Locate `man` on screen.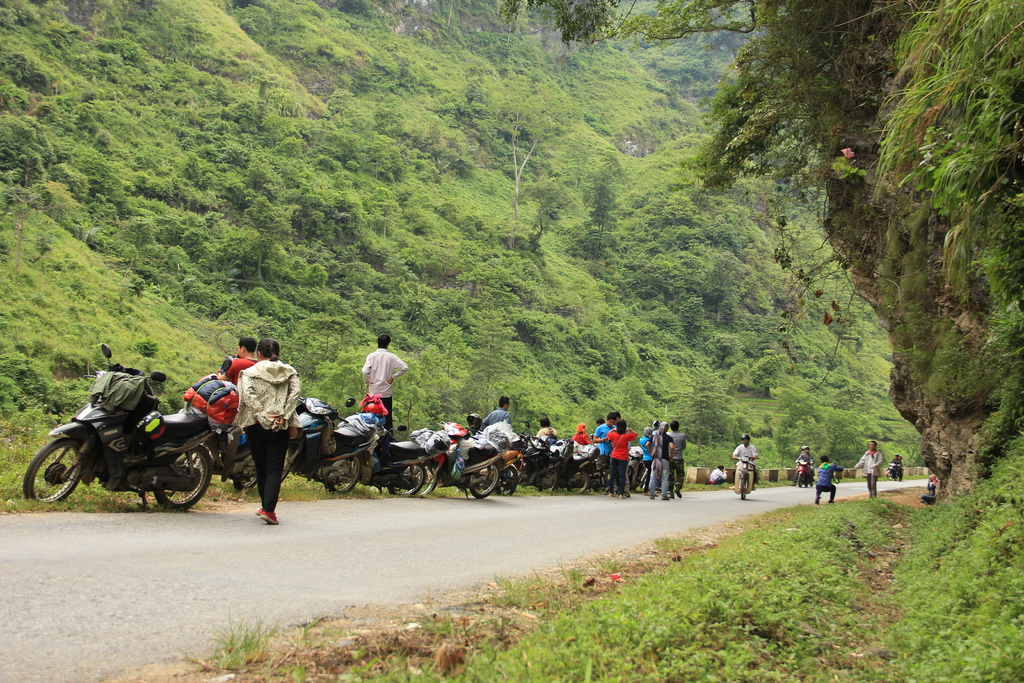
On screen at [215, 336, 262, 388].
